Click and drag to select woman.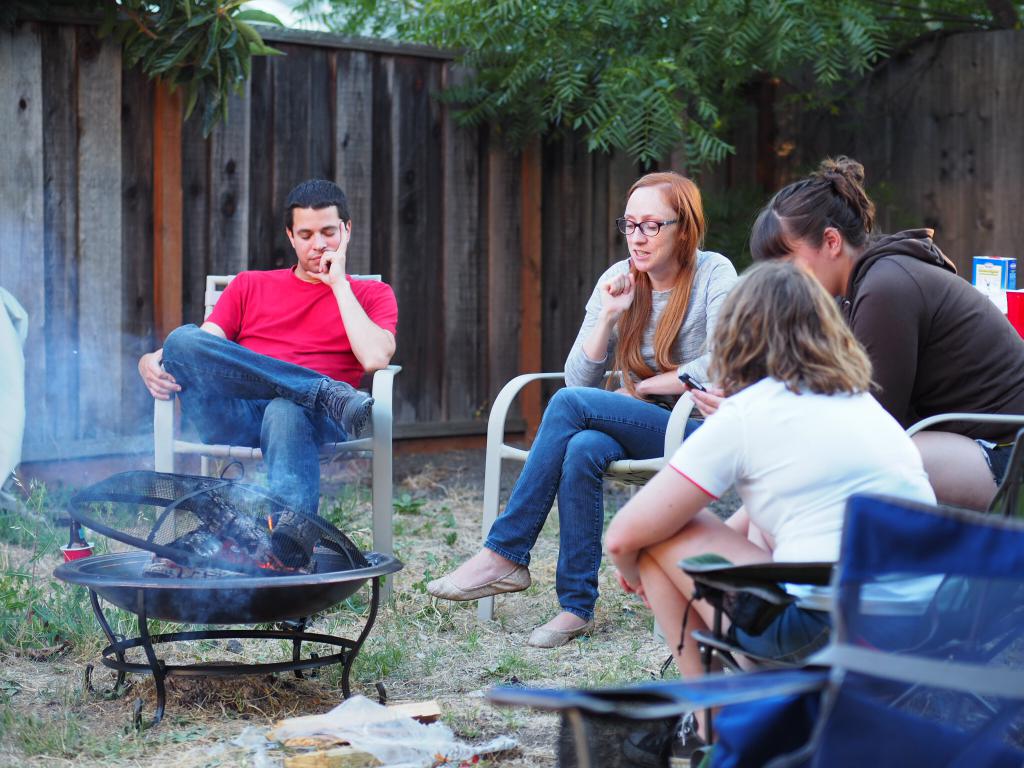
Selection: bbox=[426, 172, 739, 648].
